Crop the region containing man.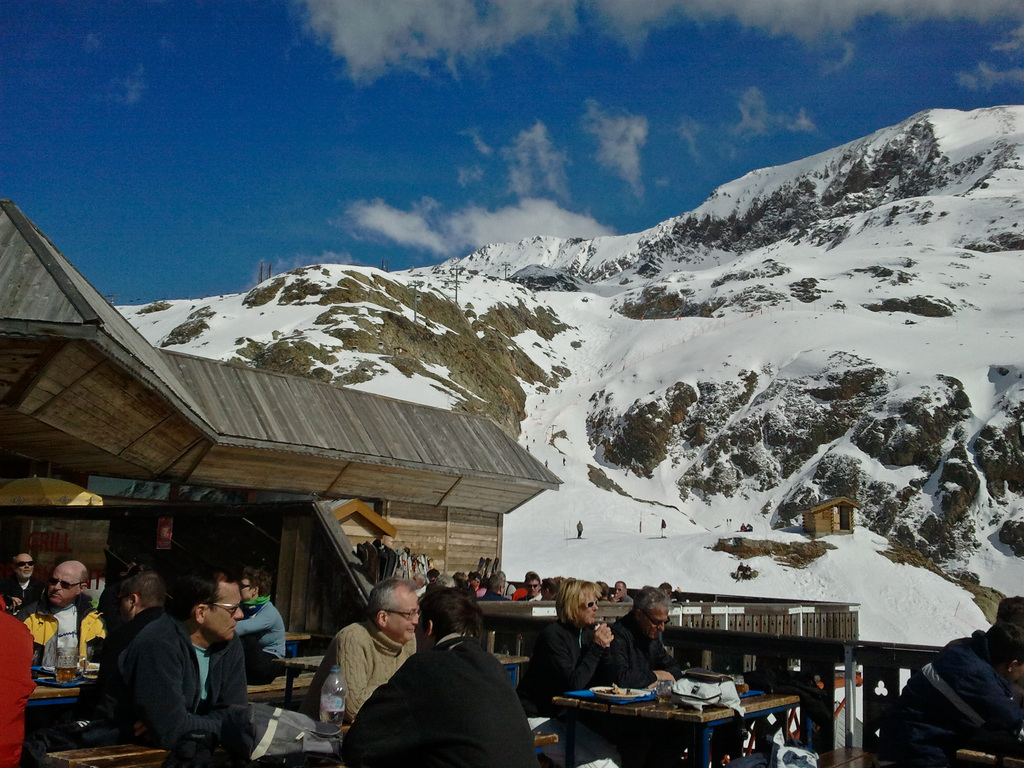
Crop region: {"left": 299, "top": 576, "right": 420, "bottom": 725}.
